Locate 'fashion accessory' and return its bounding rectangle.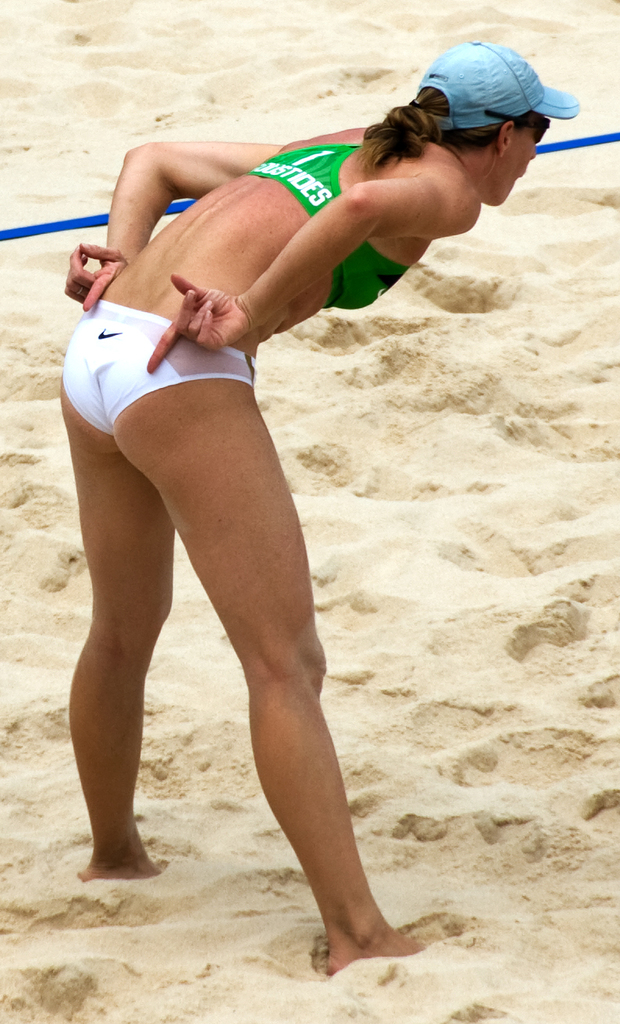
bbox(74, 284, 84, 297).
